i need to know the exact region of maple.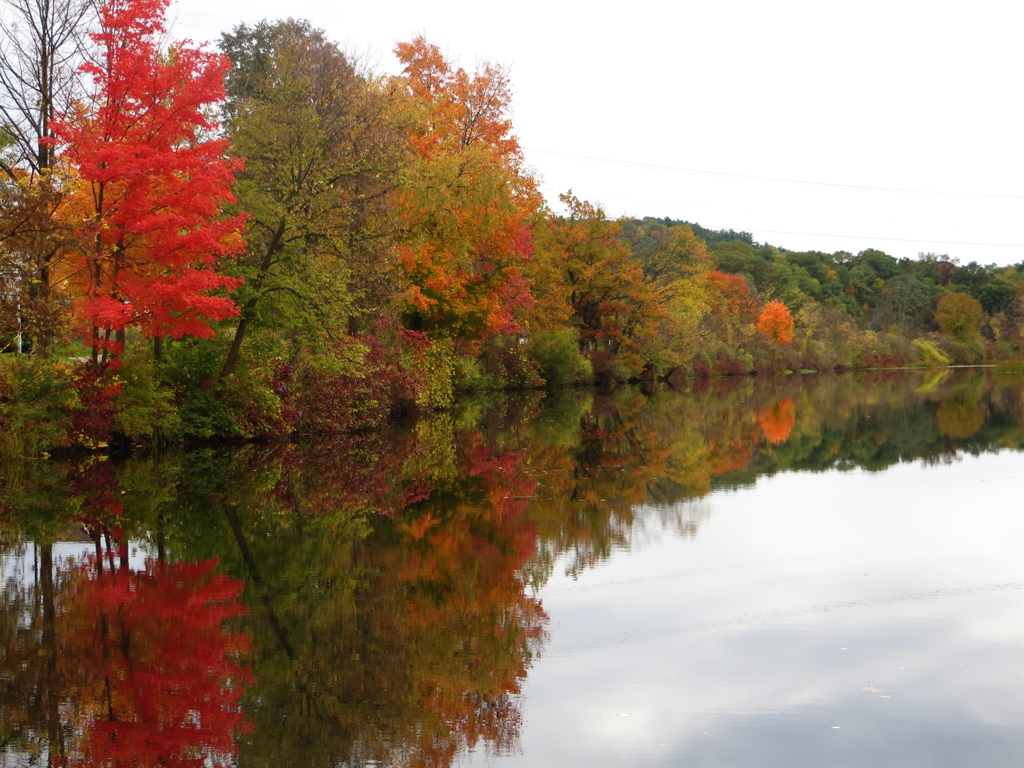
Region: bbox(756, 302, 803, 356).
